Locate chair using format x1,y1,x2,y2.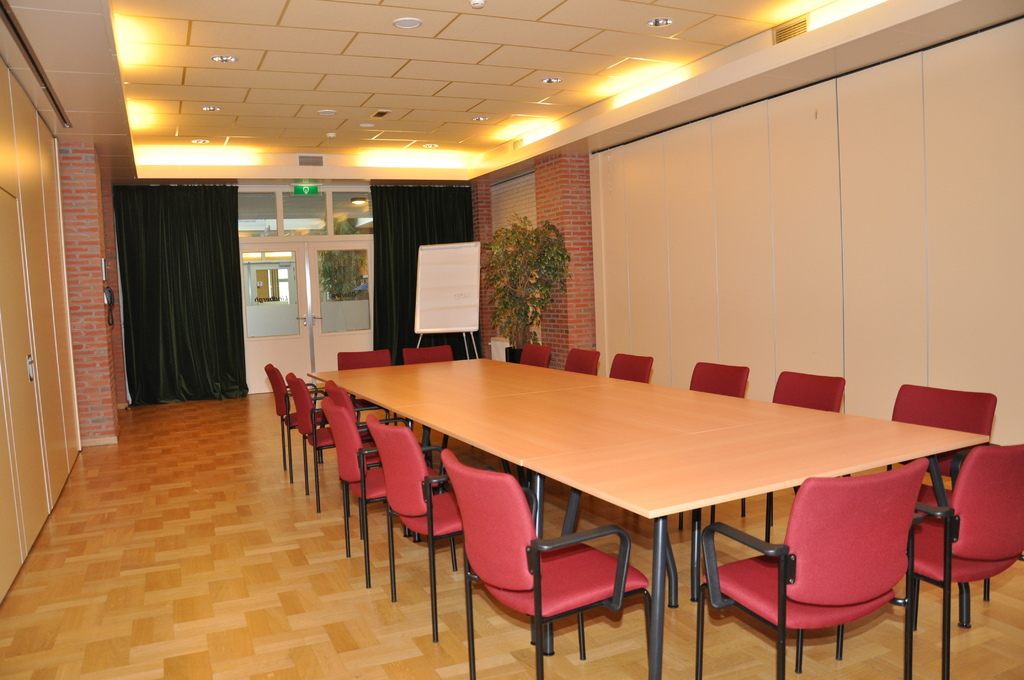
881,382,998,602.
